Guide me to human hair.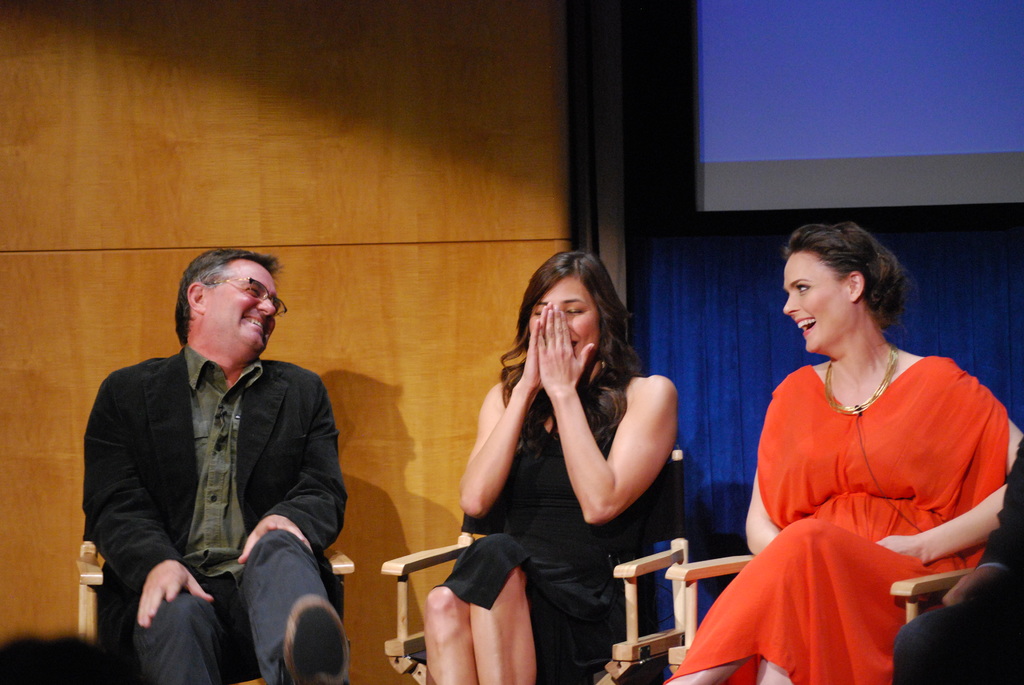
Guidance: bbox=(172, 249, 282, 332).
